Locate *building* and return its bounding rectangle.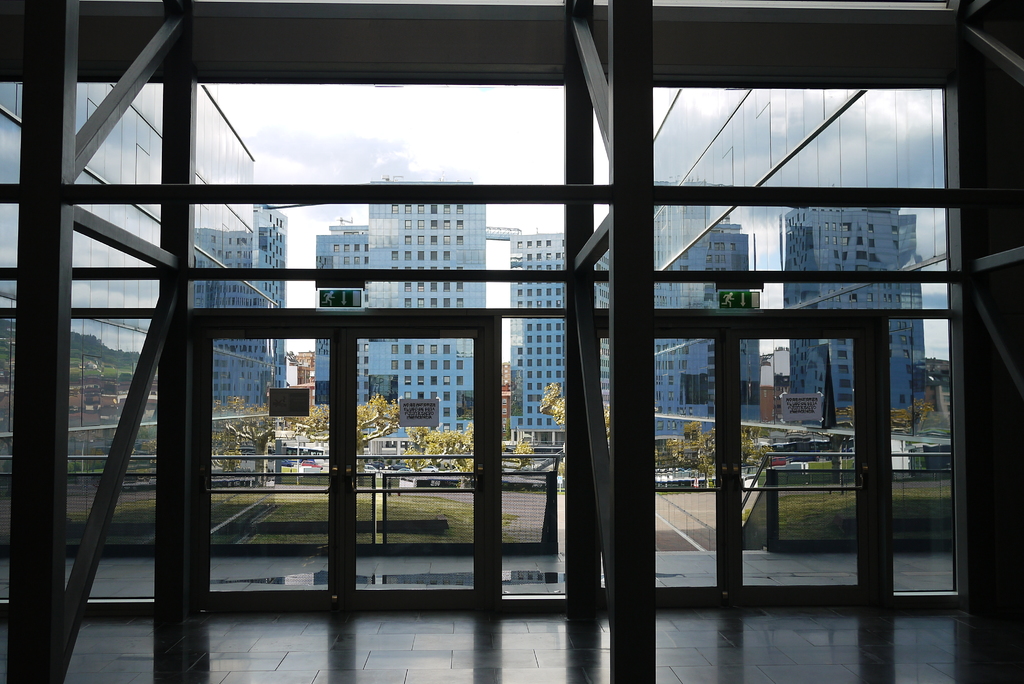
191/204/289/412.
